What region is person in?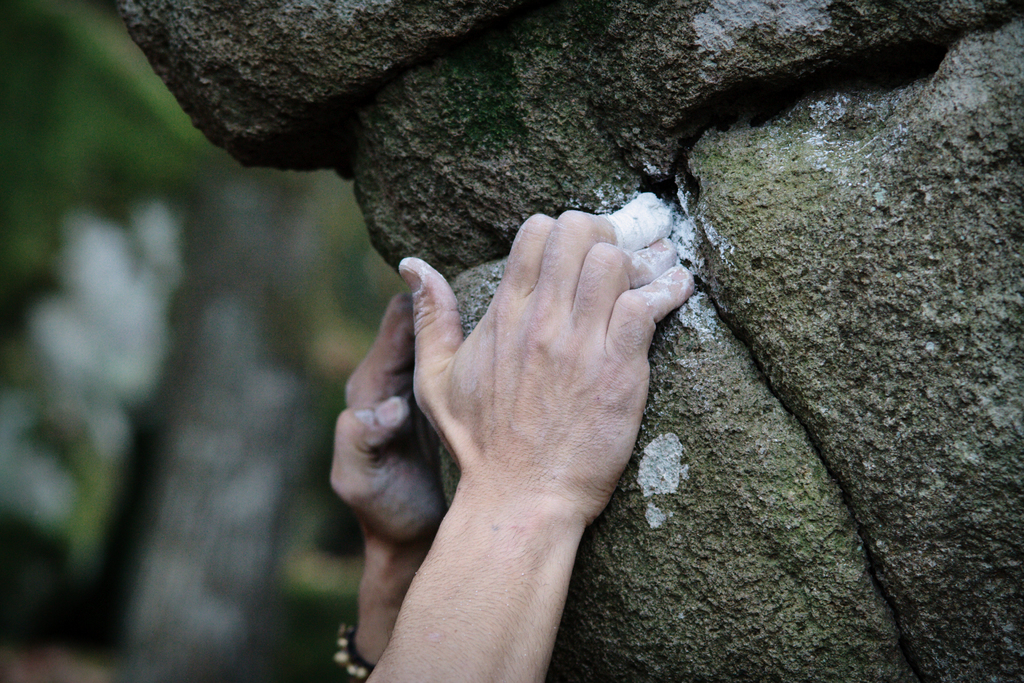
<box>324,191,696,682</box>.
